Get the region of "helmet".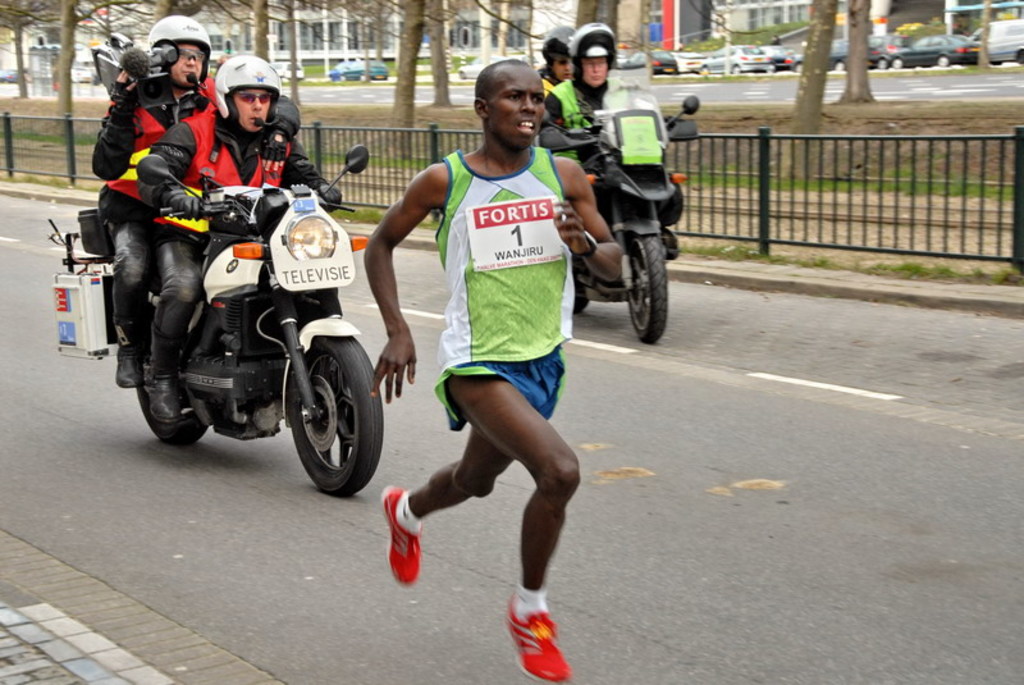
<region>197, 56, 278, 129</region>.
